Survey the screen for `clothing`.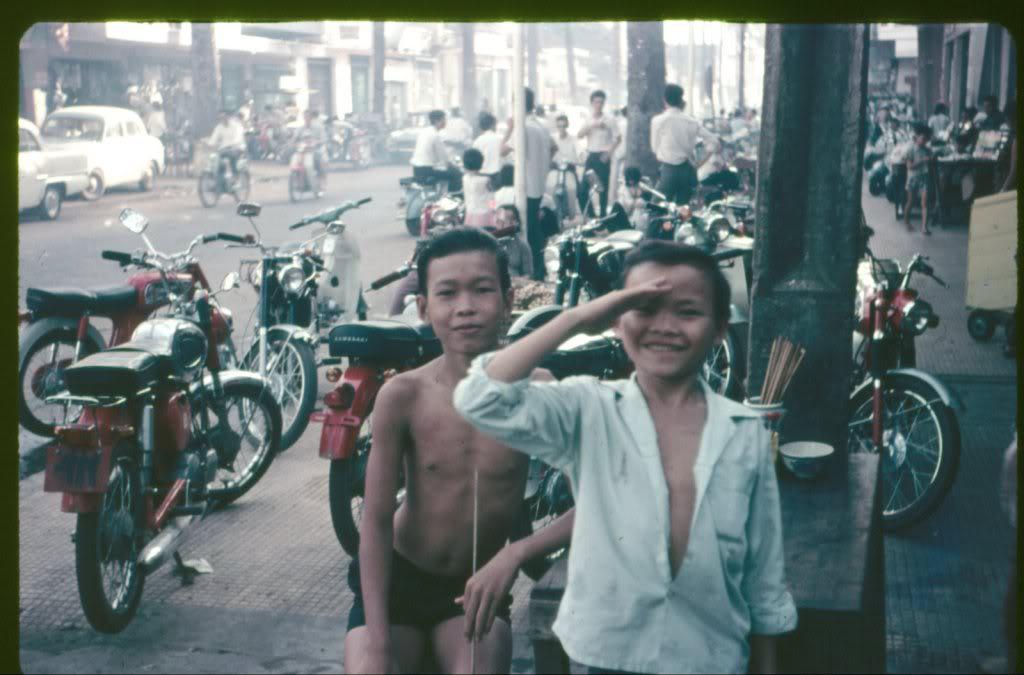
Survey found: crop(577, 112, 622, 215).
